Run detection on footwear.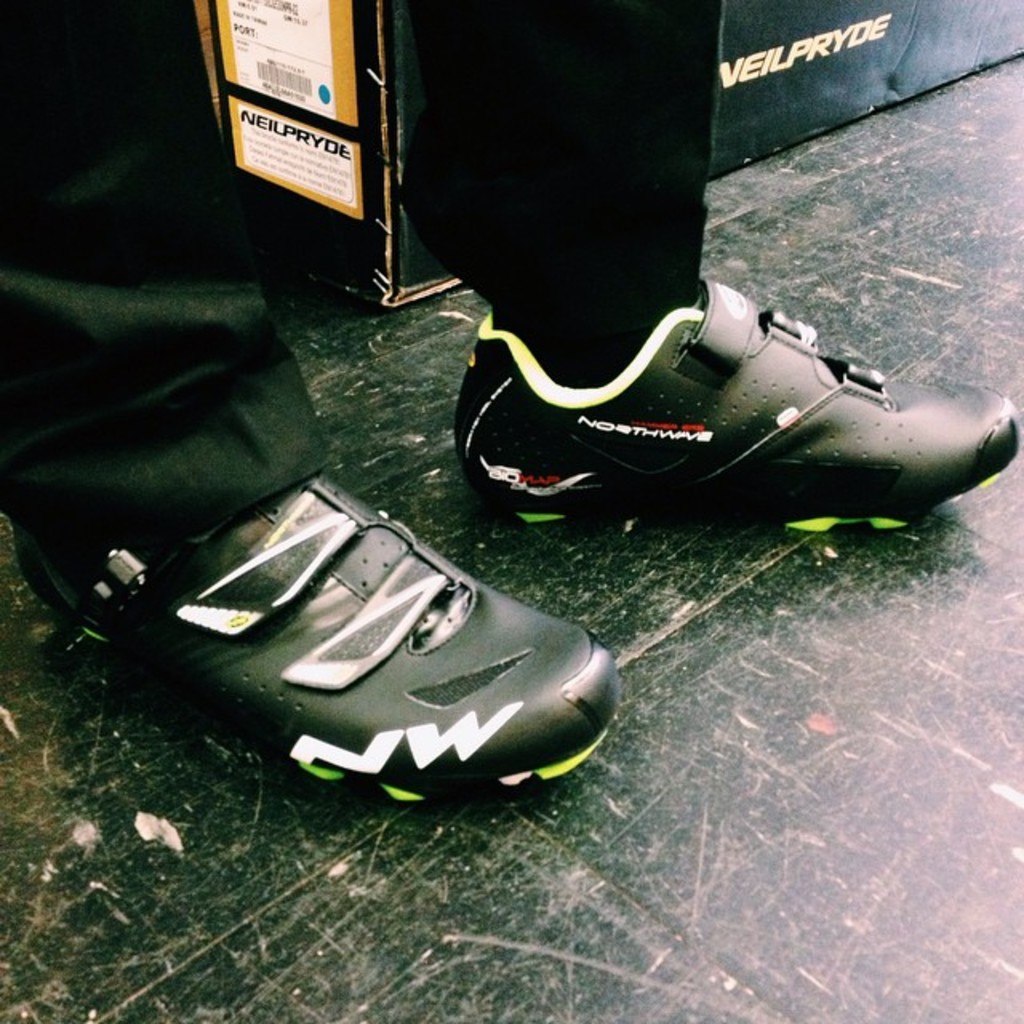
Result: region(453, 278, 1022, 550).
